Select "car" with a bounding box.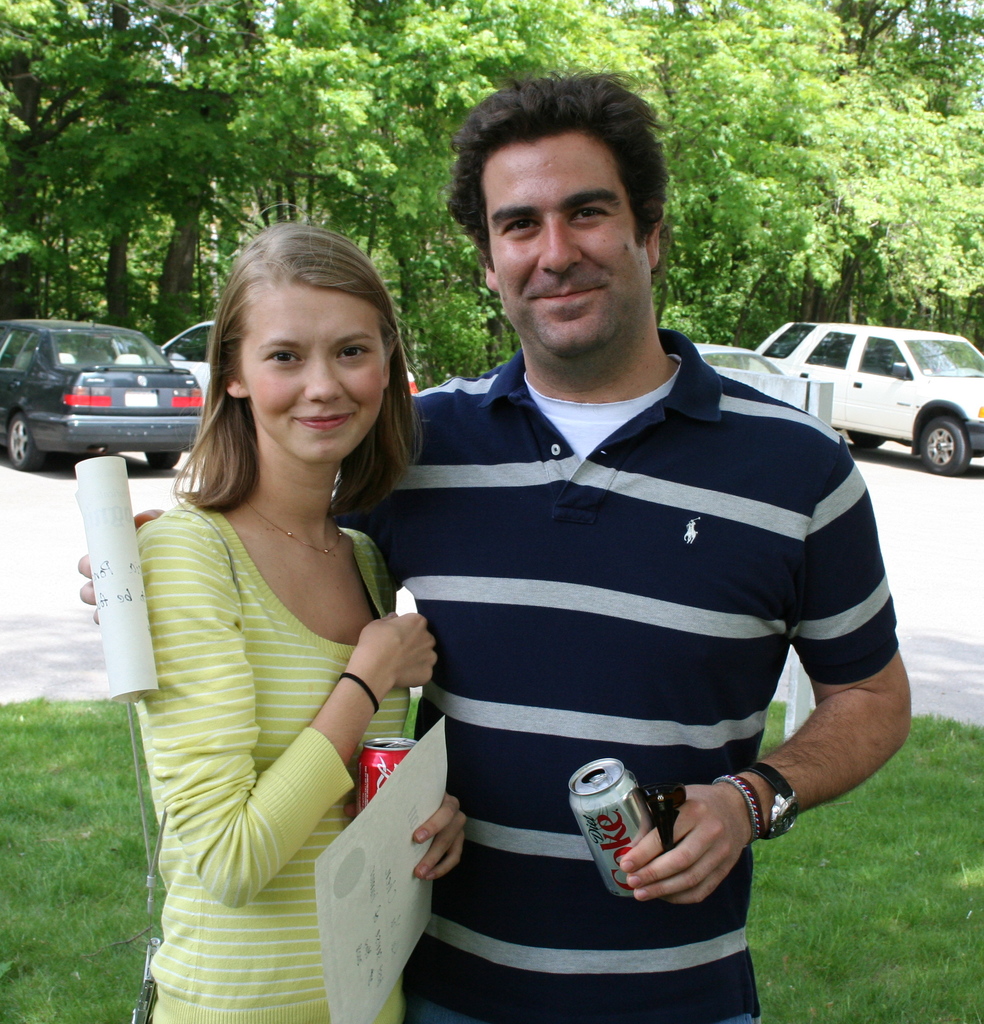
pyautogui.locateOnScreen(13, 310, 191, 461).
